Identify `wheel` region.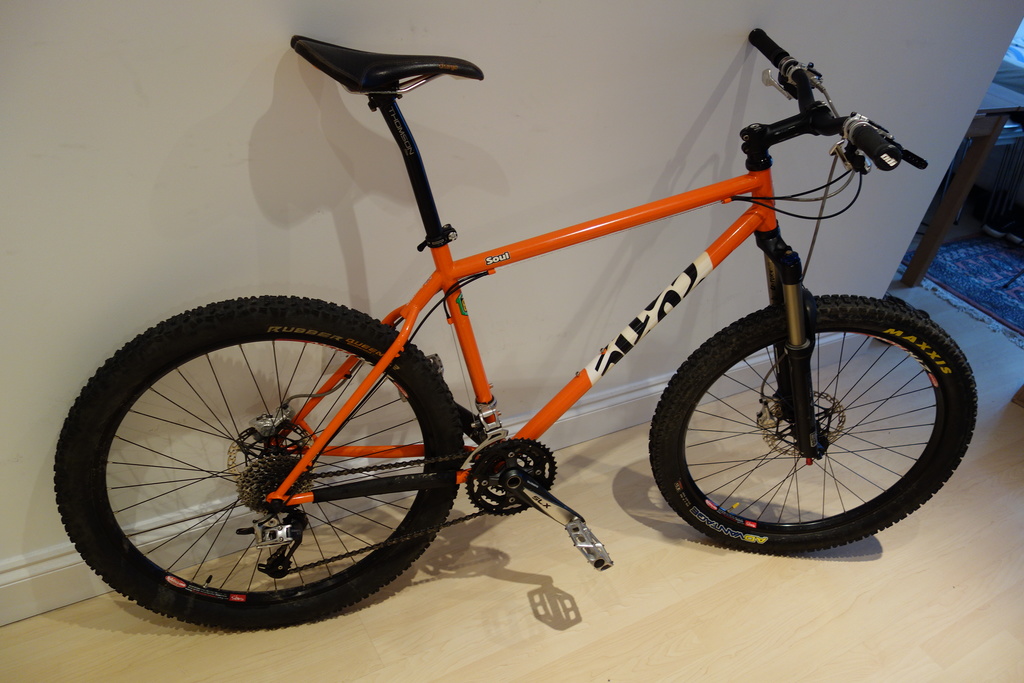
Region: [x1=53, y1=297, x2=470, y2=634].
